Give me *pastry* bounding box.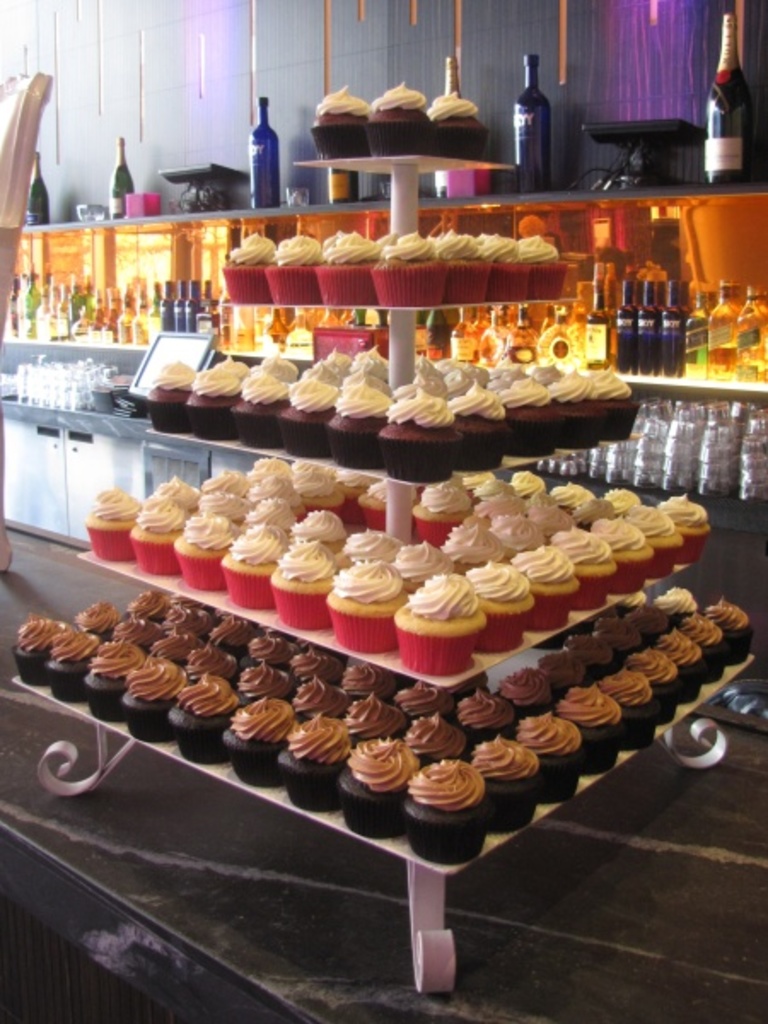
bbox=(292, 463, 343, 519).
